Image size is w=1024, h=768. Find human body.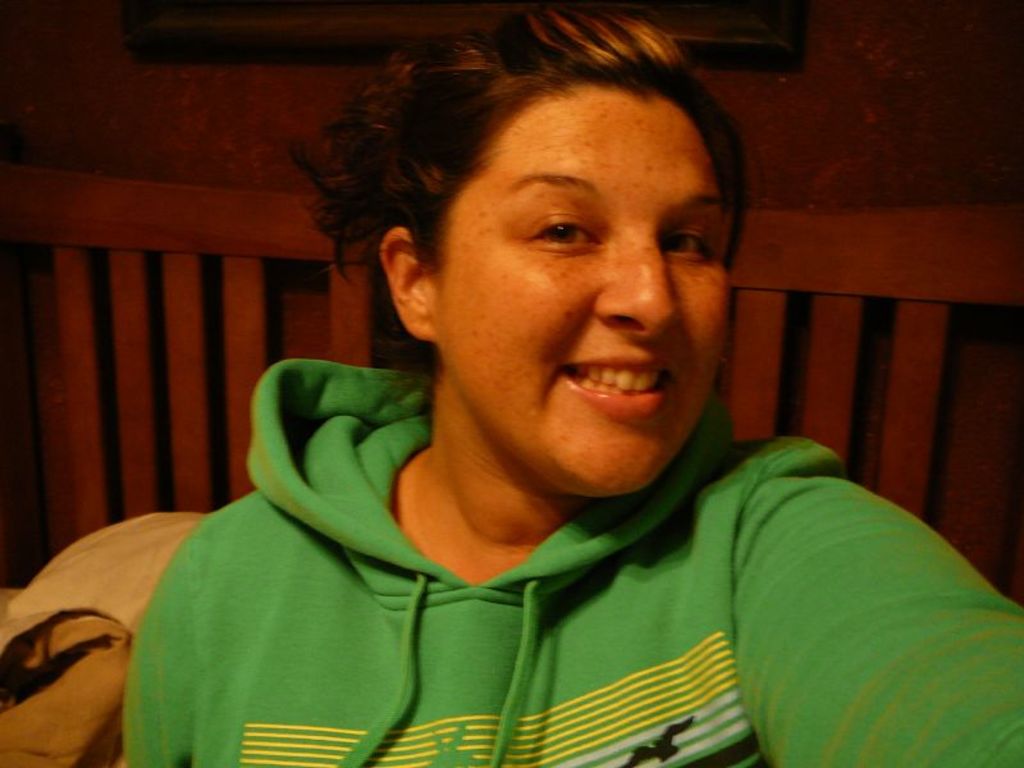
{"left": 110, "top": 104, "right": 956, "bottom": 767}.
